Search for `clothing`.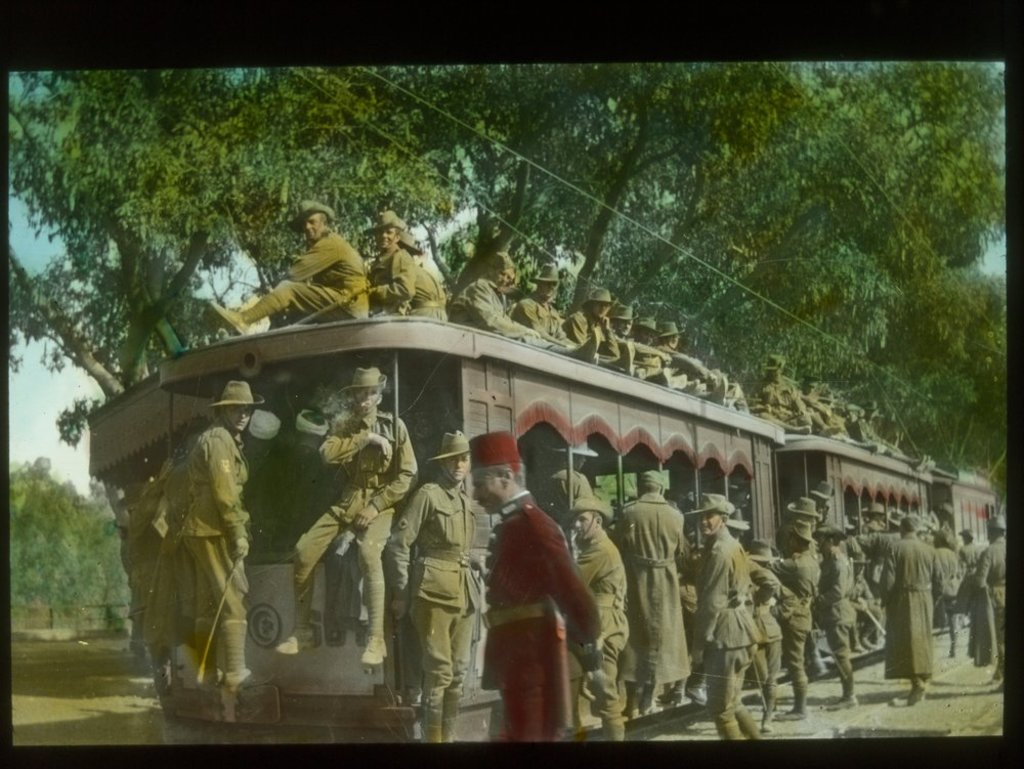
Found at bbox=[292, 407, 418, 633].
